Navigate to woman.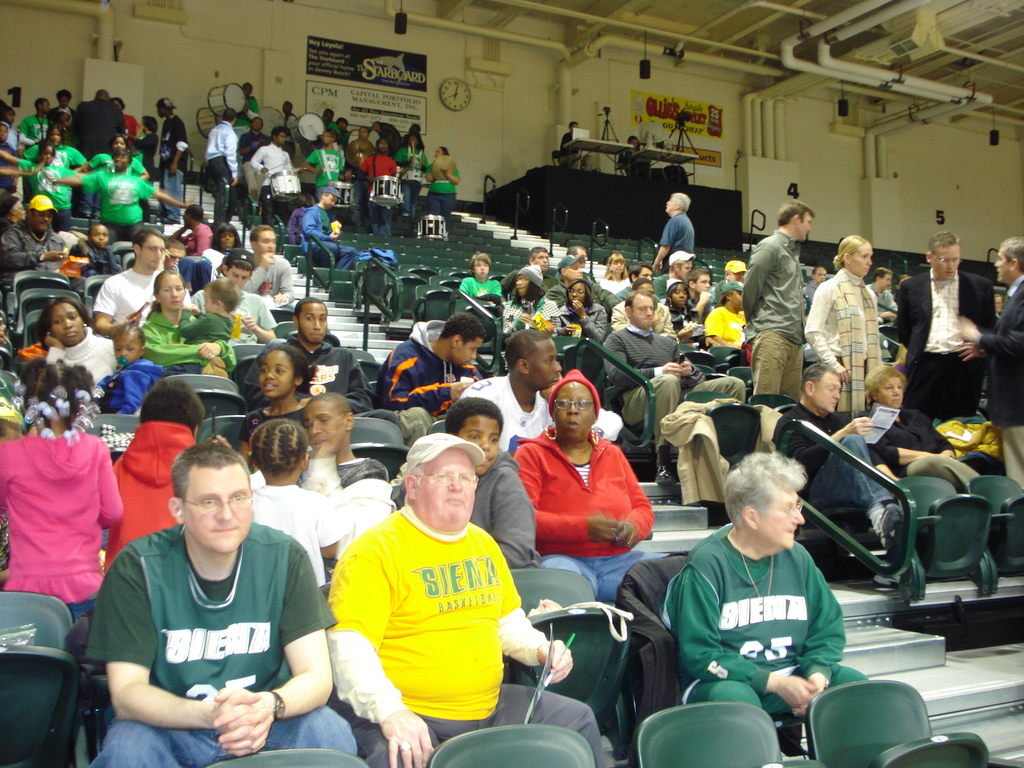
Navigation target: locate(662, 284, 708, 349).
